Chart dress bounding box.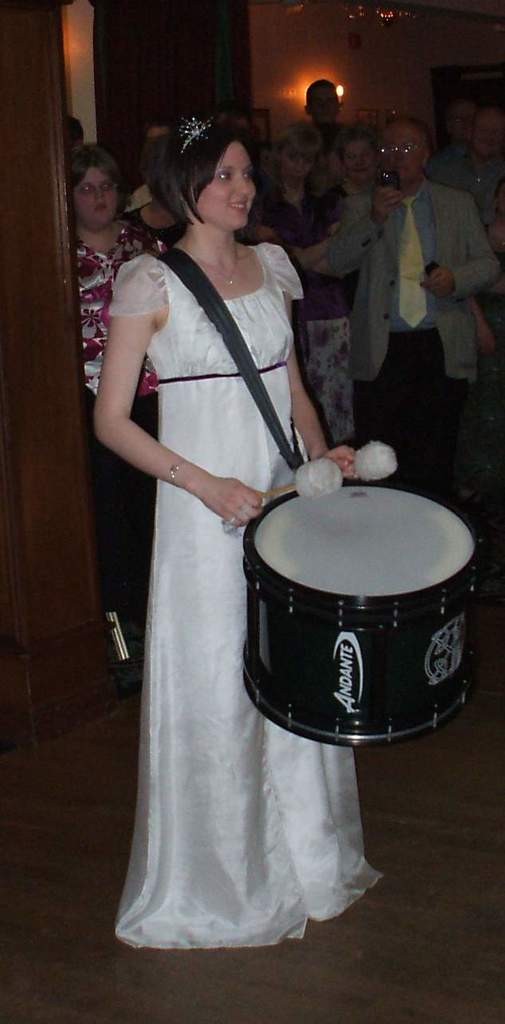
Charted: crop(94, 249, 310, 913).
